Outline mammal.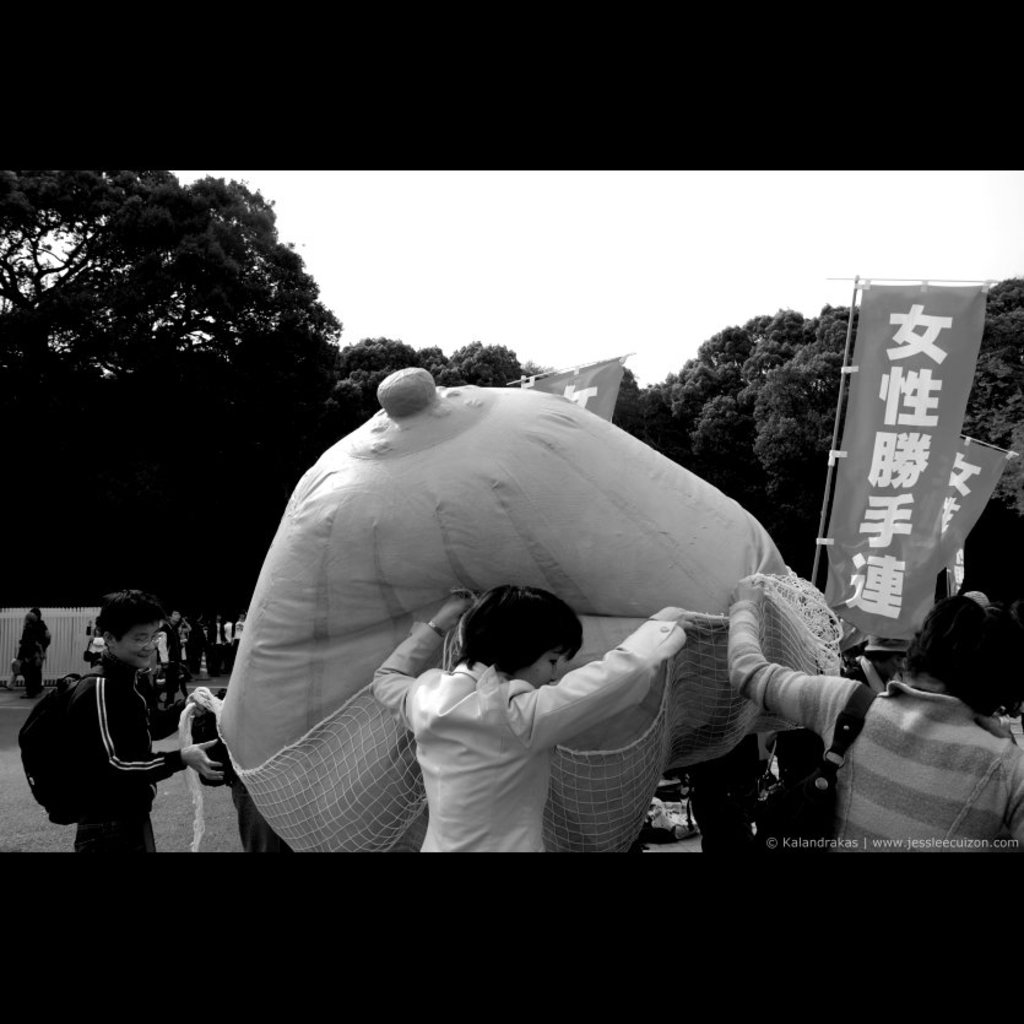
Outline: <region>372, 585, 694, 850</region>.
